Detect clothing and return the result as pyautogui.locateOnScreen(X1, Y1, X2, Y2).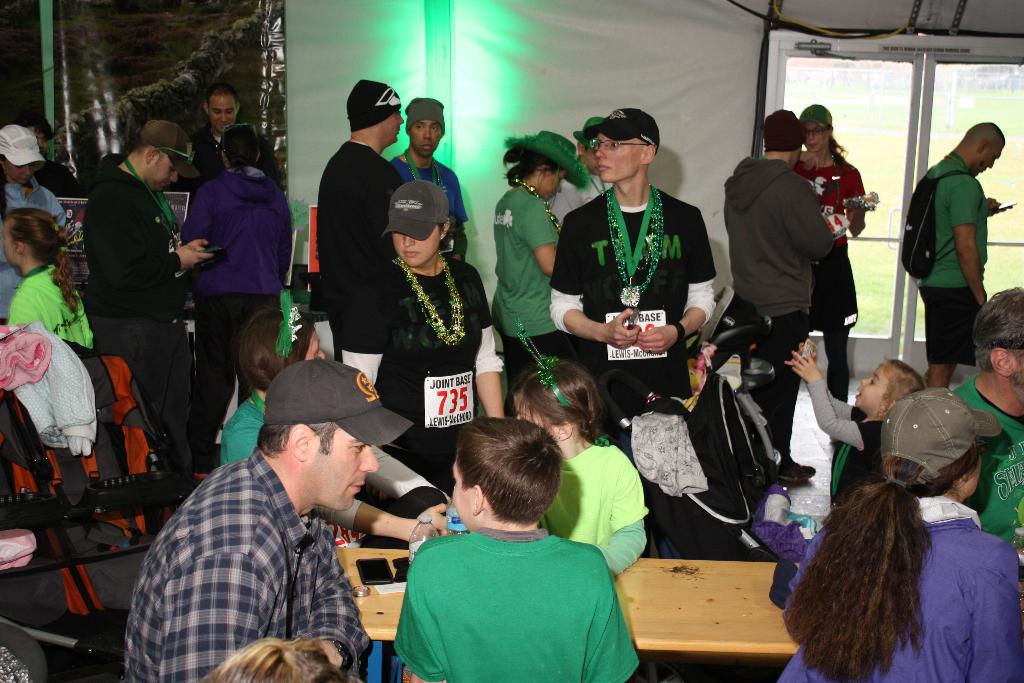
pyautogui.locateOnScreen(728, 154, 837, 458).
